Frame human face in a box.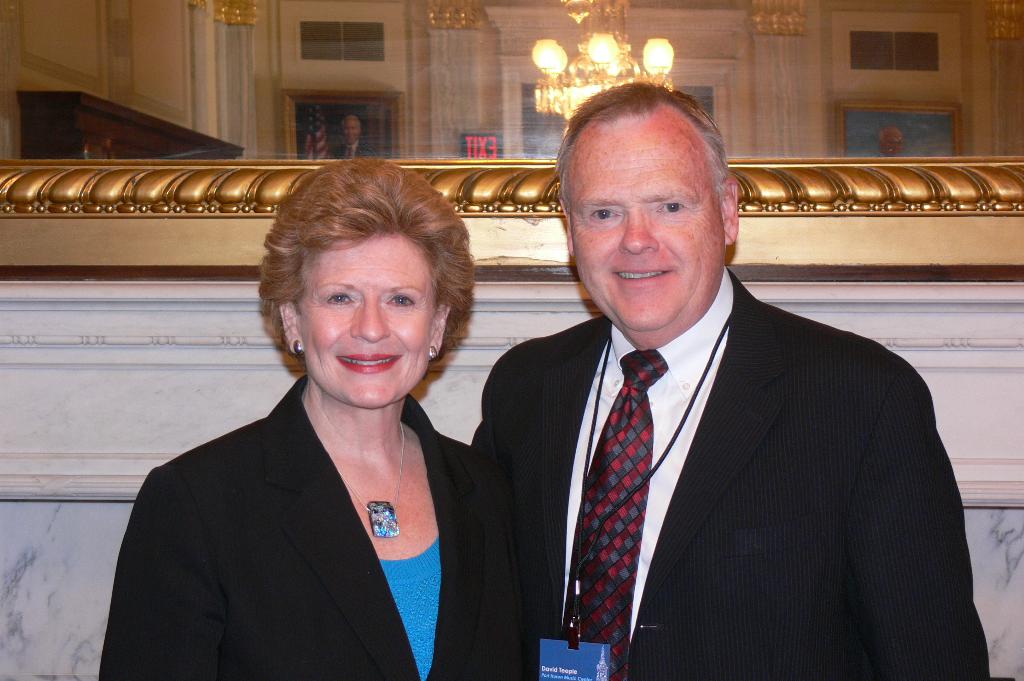
[304, 230, 435, 416].
